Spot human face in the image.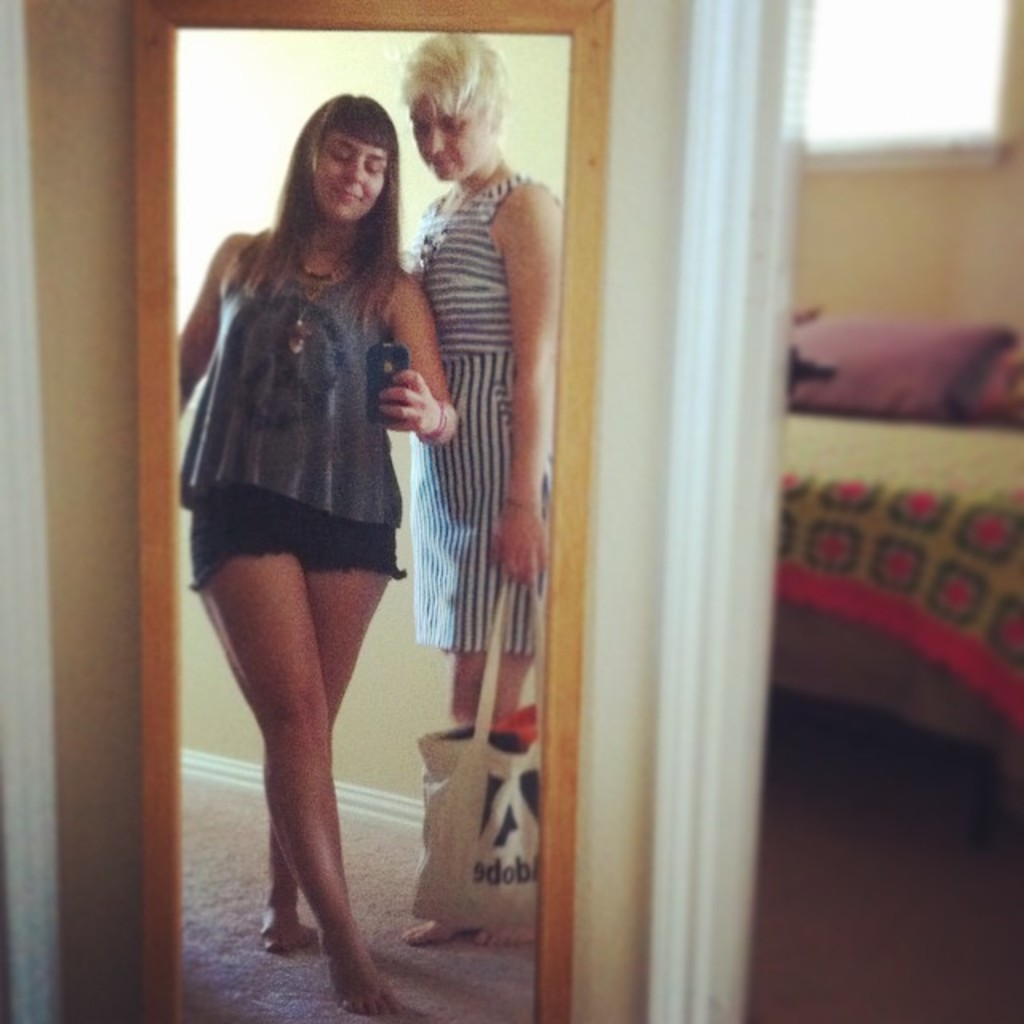
human face found at (left=406, top=93, right=493, bottom=176).
